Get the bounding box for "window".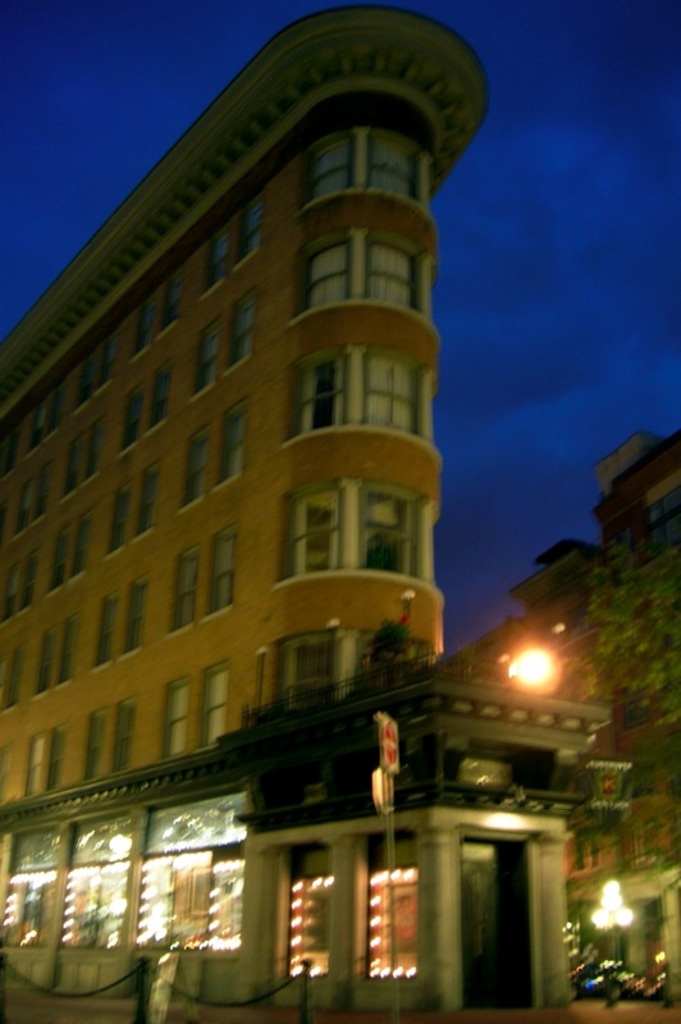
box(275, 842, 333, 977).
